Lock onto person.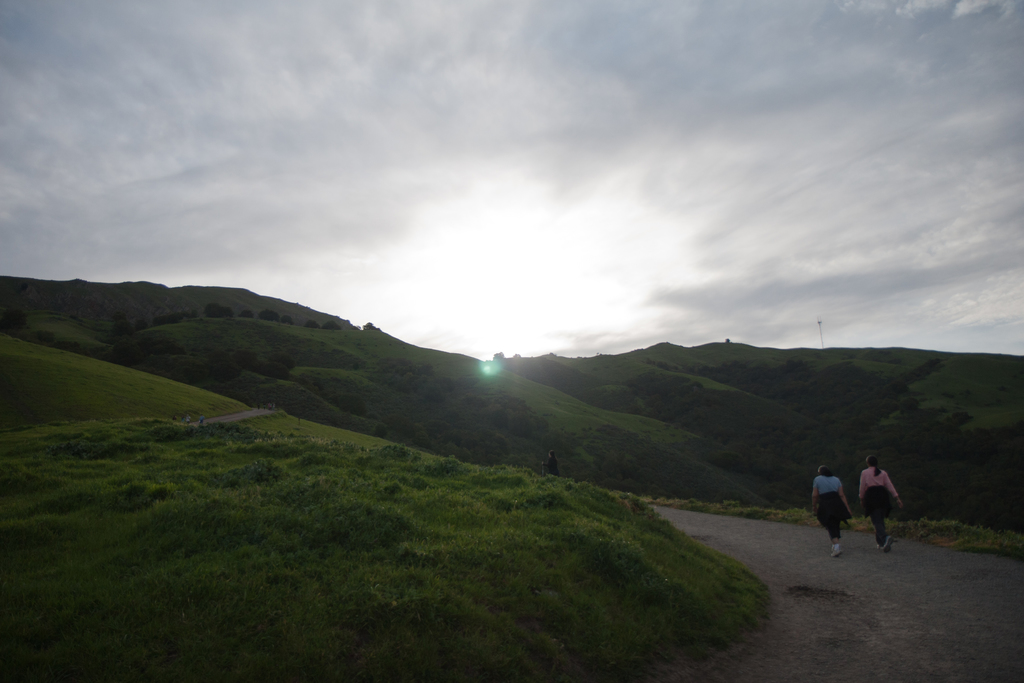
Locked: {"x1": 854, "y1": 452, "x2": 908, "y2": 553}.
